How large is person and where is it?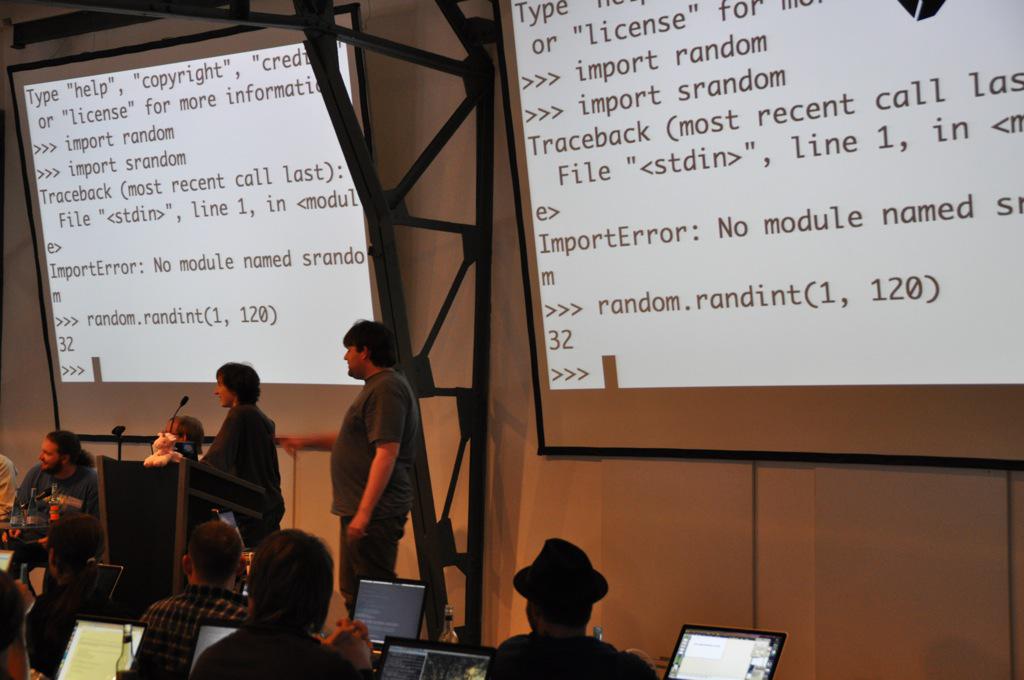
Bounding box: pyautogui.locateOnScreen(332, 313, 419, 617).
